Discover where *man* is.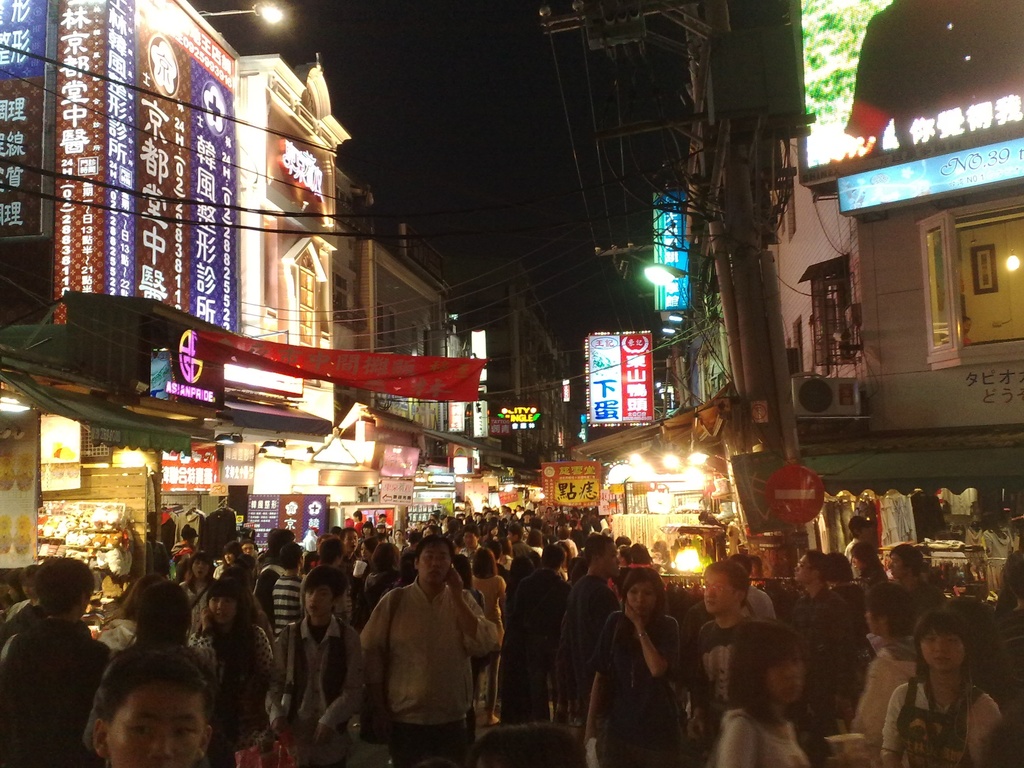
Discovered at Rect(845, 510, 875, 573).
